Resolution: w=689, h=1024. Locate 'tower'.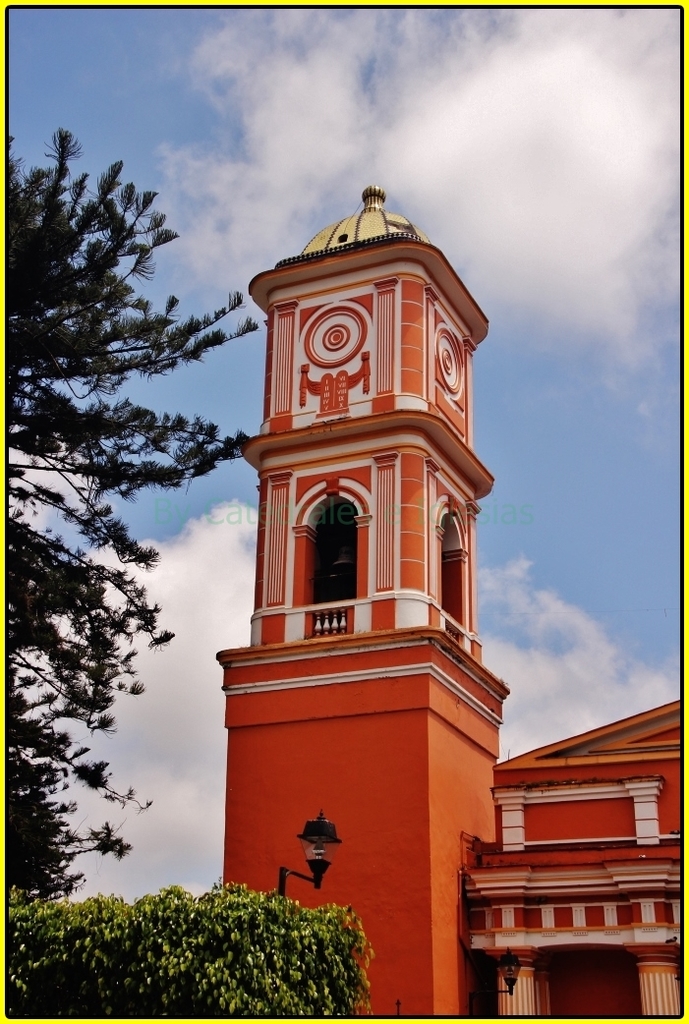
219:106:503:969.
